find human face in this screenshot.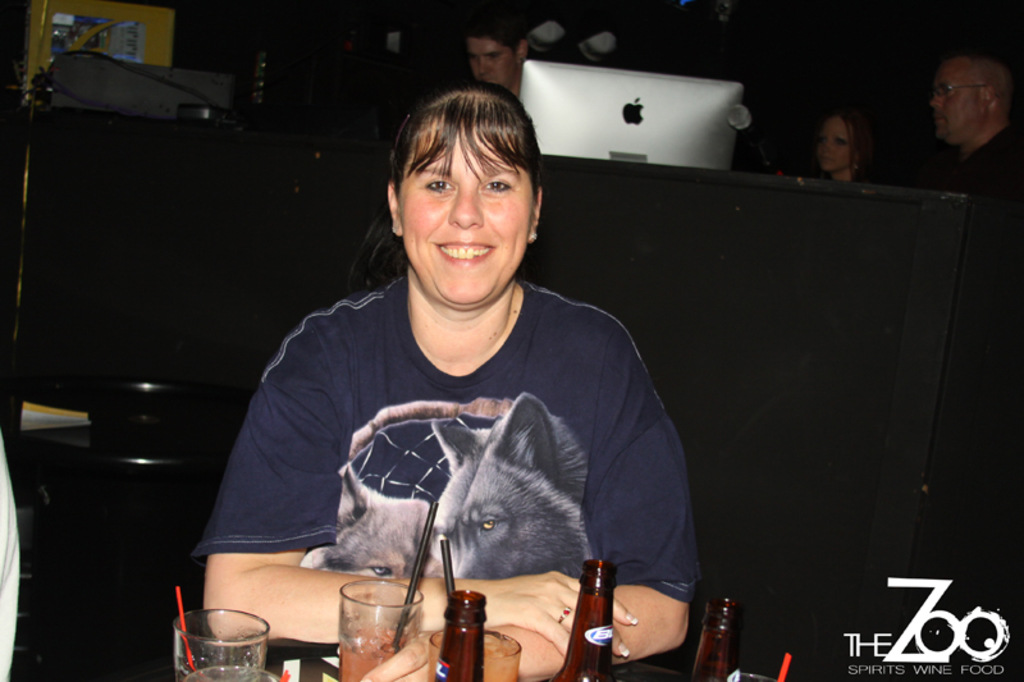
The bounding box for human face is crop(463, 36, 518, 95).
